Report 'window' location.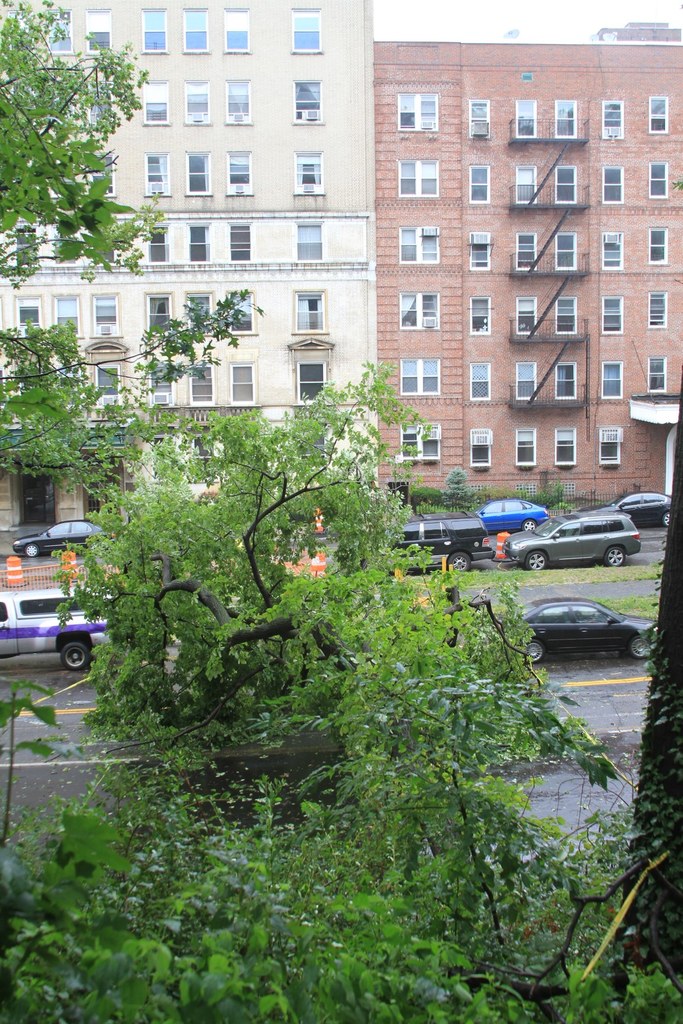
Report: 467/428/493/471.
